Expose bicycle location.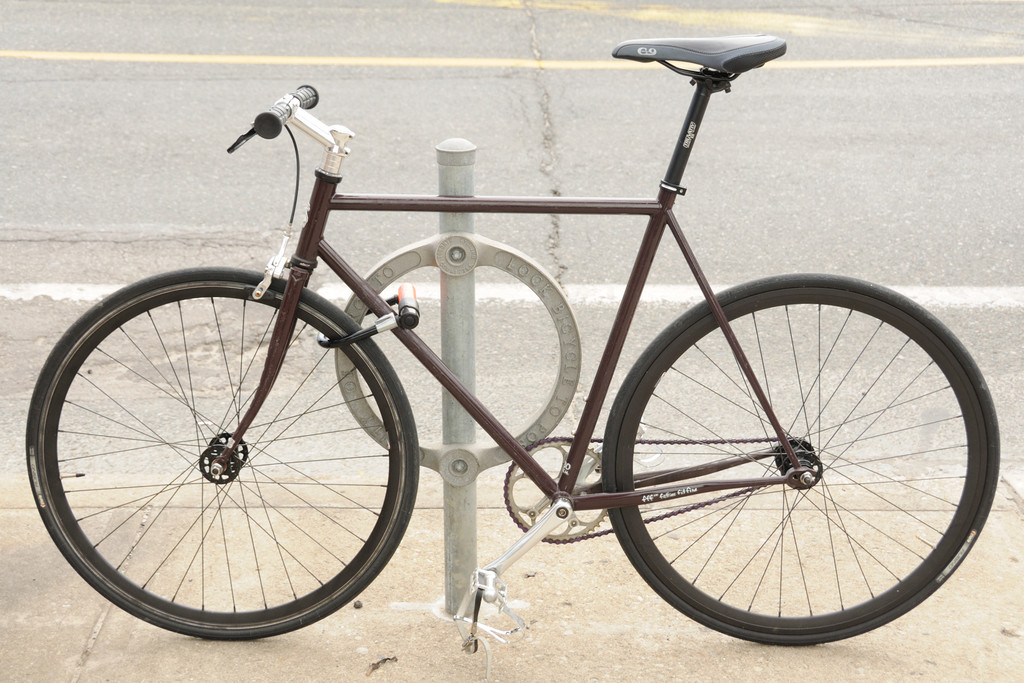
Exposed at left=0, top=0, right=1023, bottom=682.
